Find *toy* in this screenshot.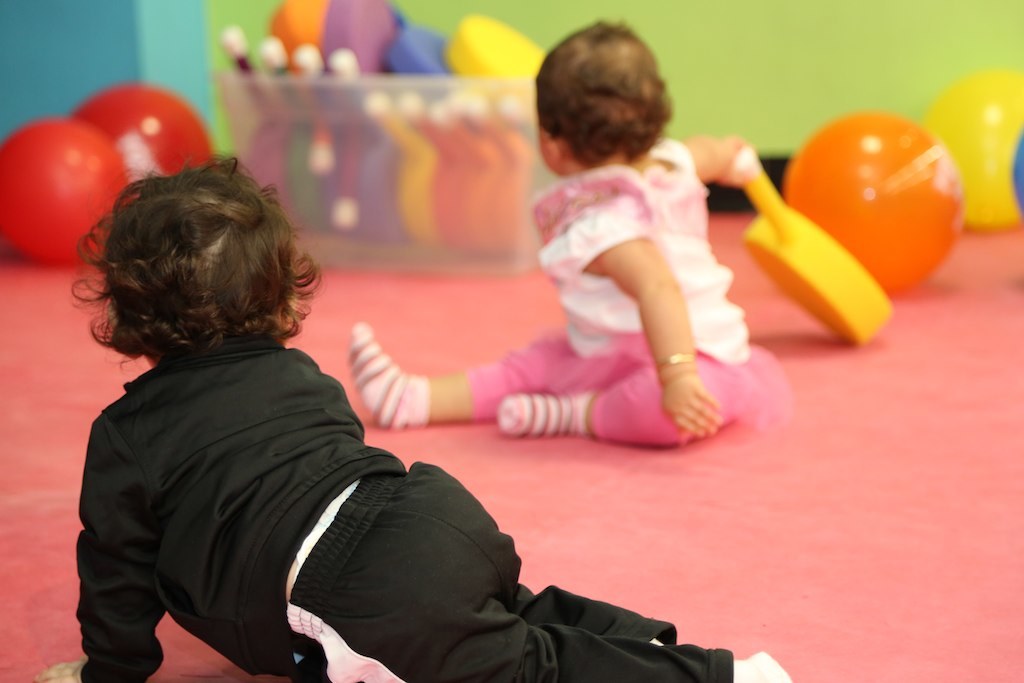
The bounding box for *toy* is crop(924, 70, 1020, 232).
